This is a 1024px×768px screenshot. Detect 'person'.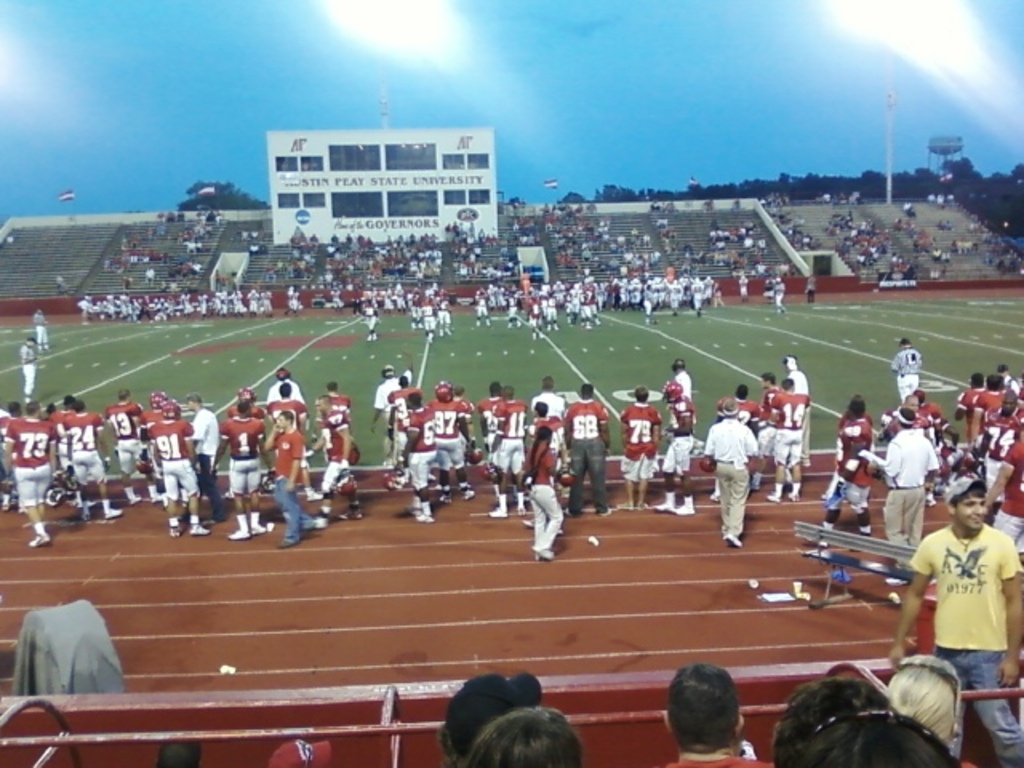
Rect(661, 357, 698, 432).
